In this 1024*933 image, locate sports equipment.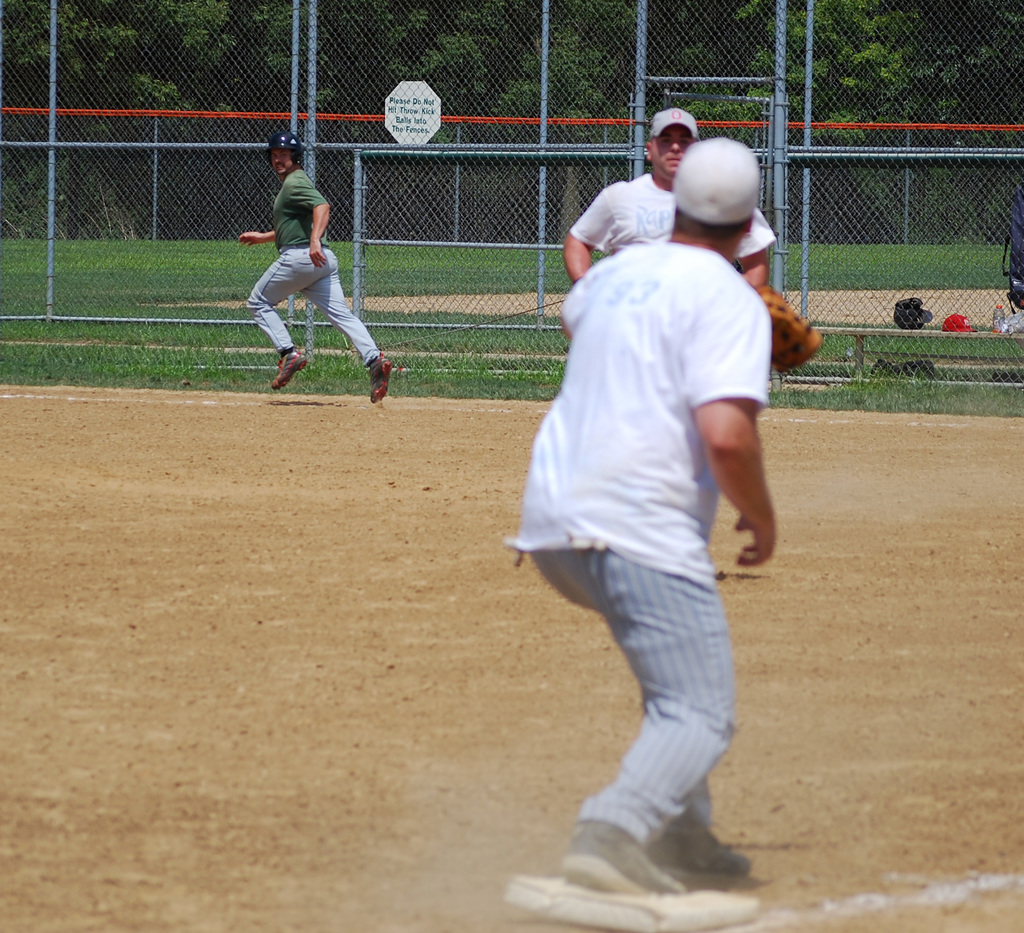
Bounding box: box(560, 820, 691, 896).
